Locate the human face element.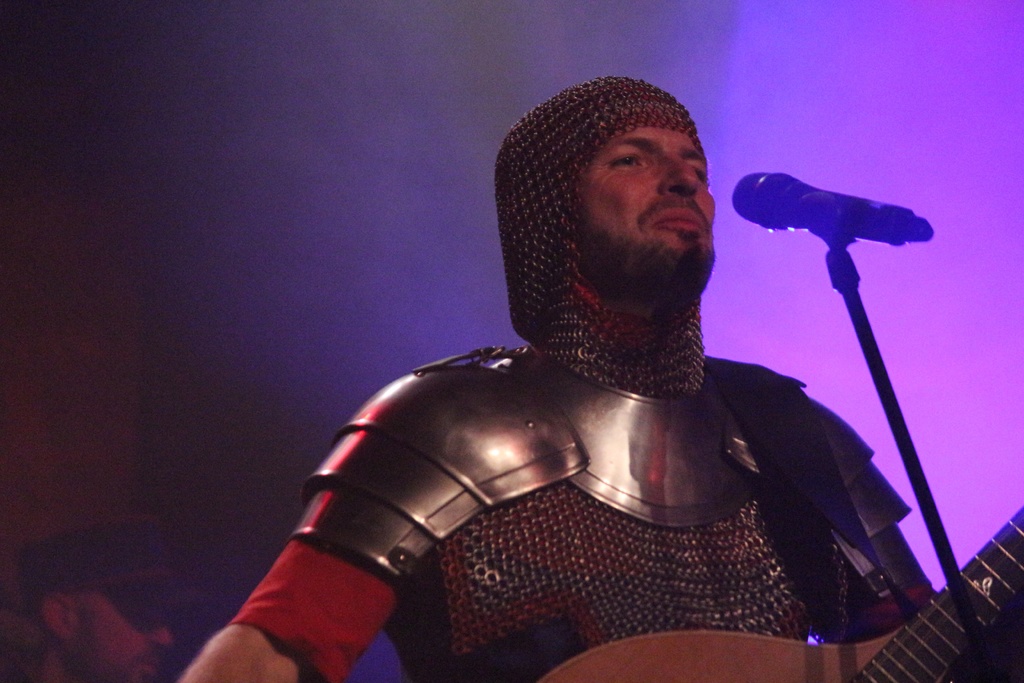
Element bbox: 581, 131, 717, 288.
